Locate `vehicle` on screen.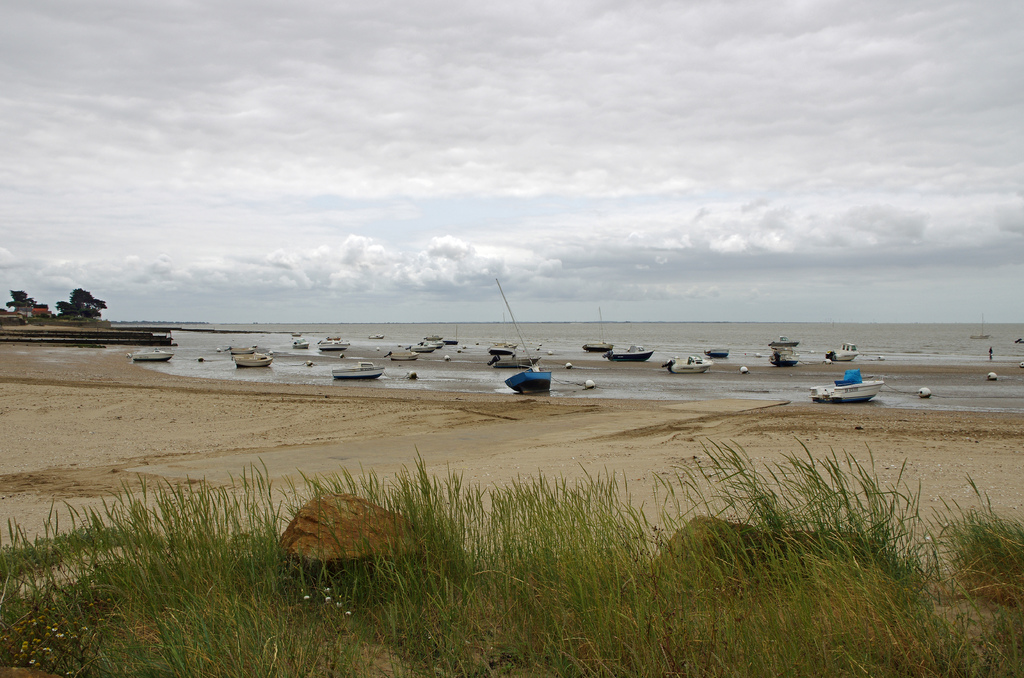
On screen at (left=133, top=350, right=173, bottom=364).
